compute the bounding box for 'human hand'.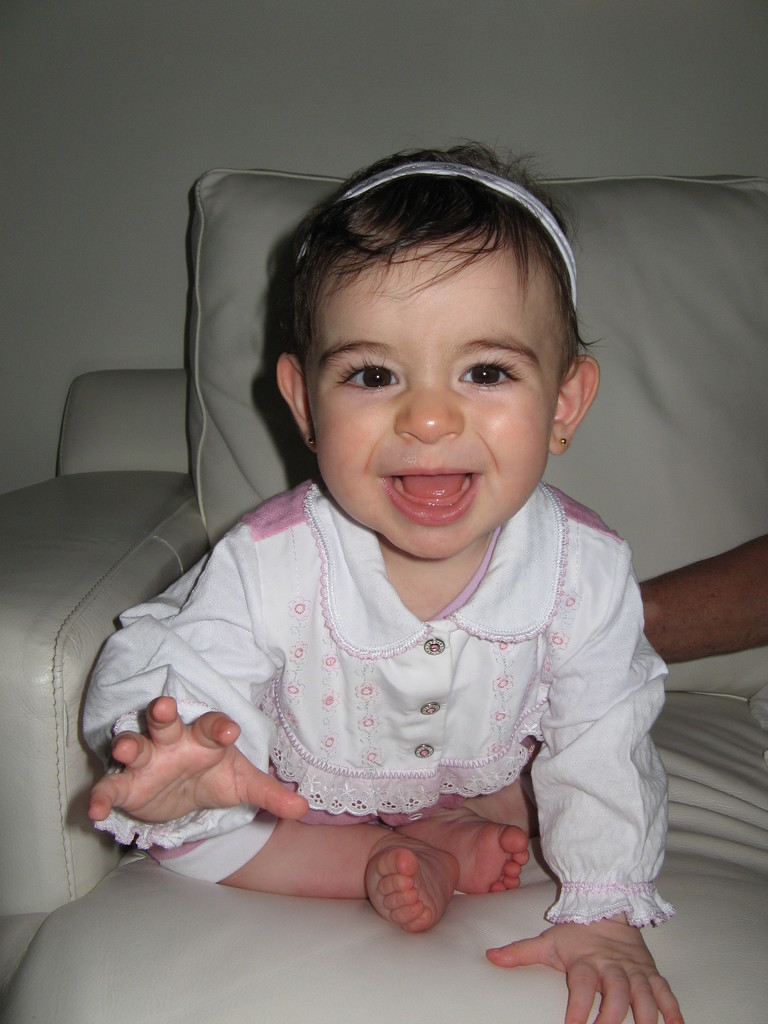
[83, 700, 239, 852].
